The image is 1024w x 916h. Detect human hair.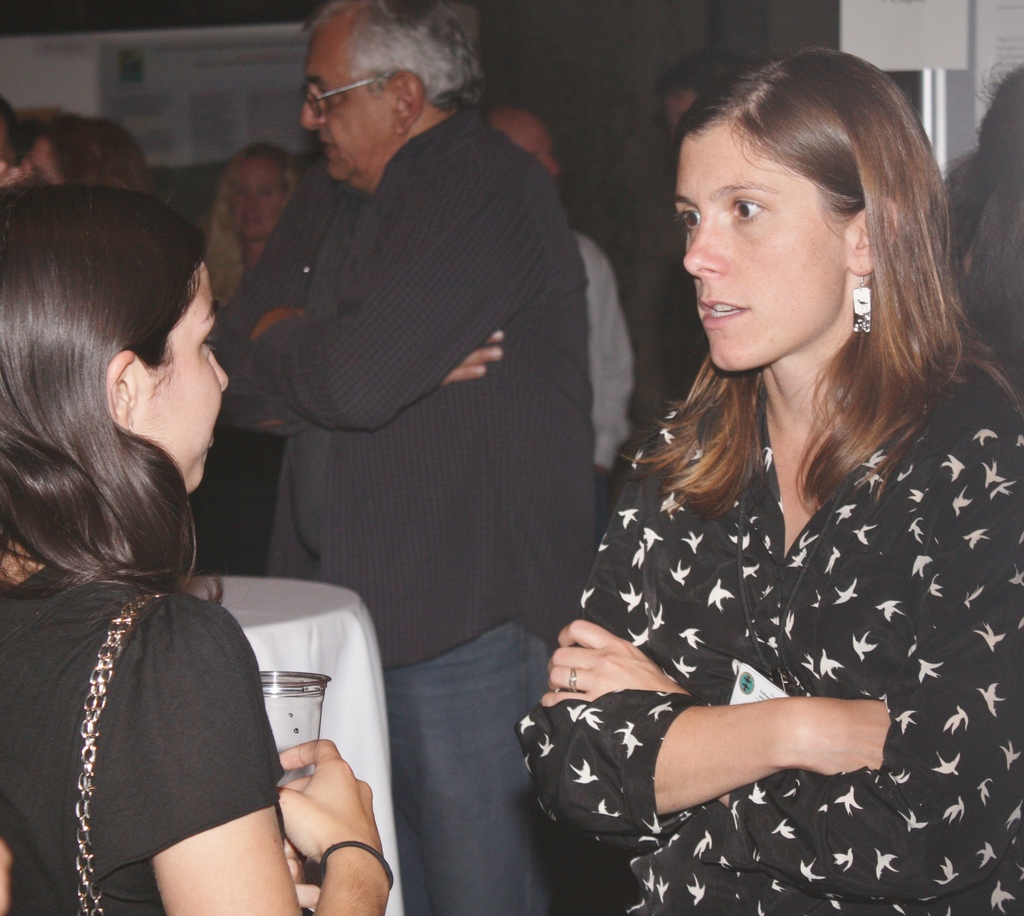
Detection: locate(934, 59, 1023, 417).
